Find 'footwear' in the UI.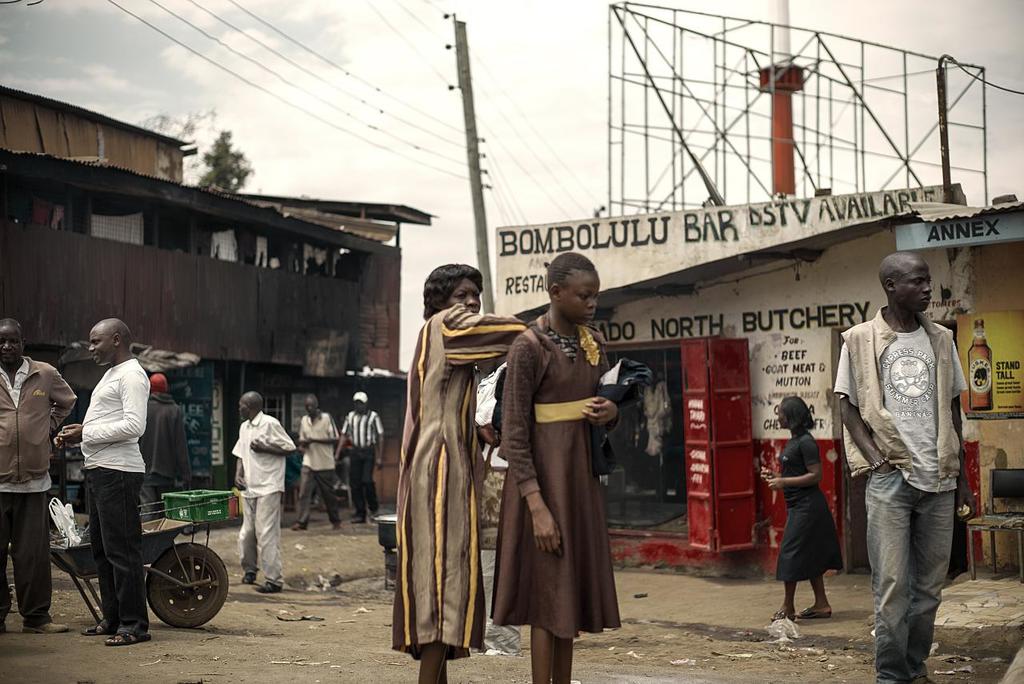
UI element at <region>350, 516, 368, 530</region>.
